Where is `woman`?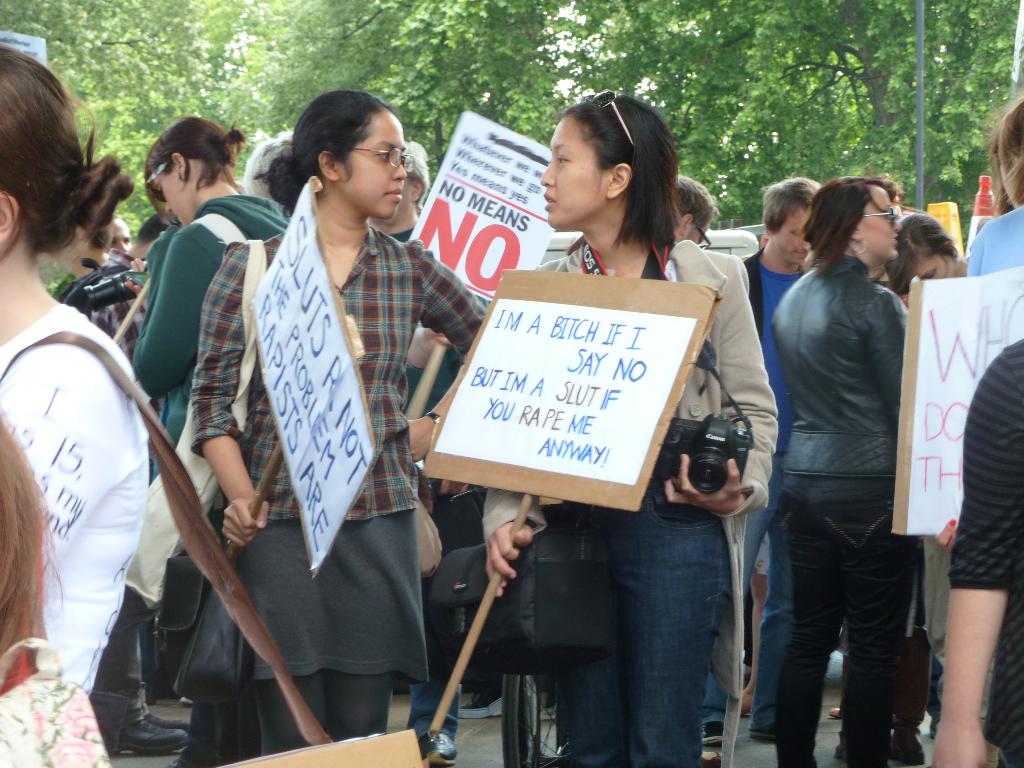
bbox=(0, 50, 137, 691).
